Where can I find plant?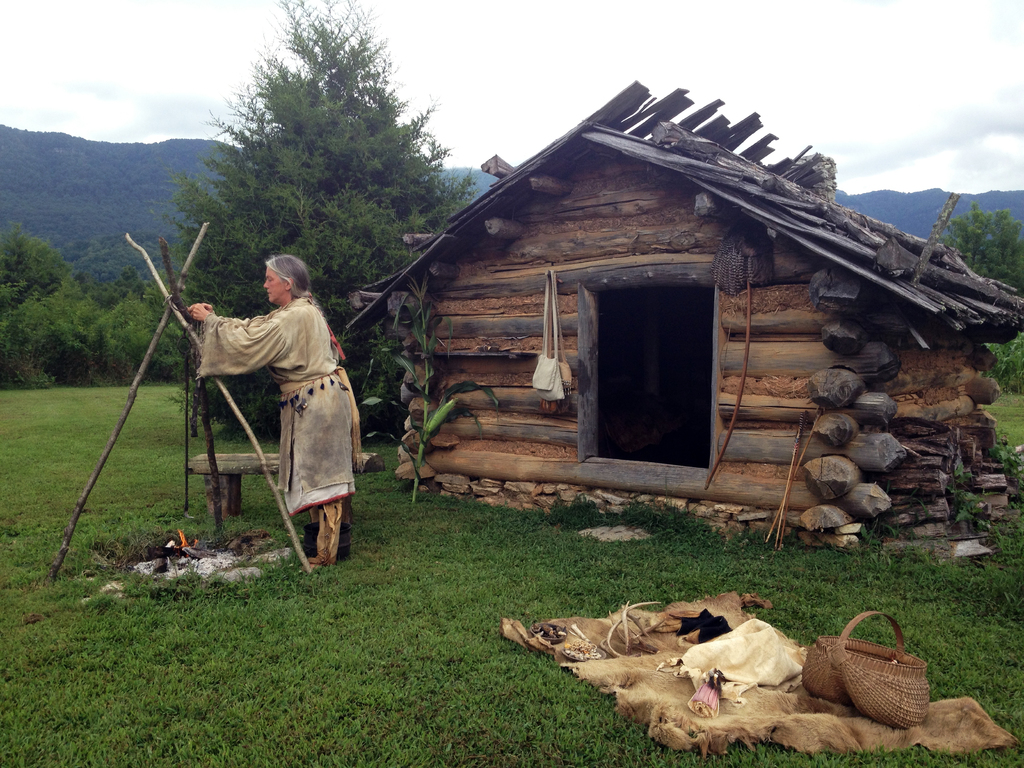
You can find it at detection(949, 460, 995, 533).
